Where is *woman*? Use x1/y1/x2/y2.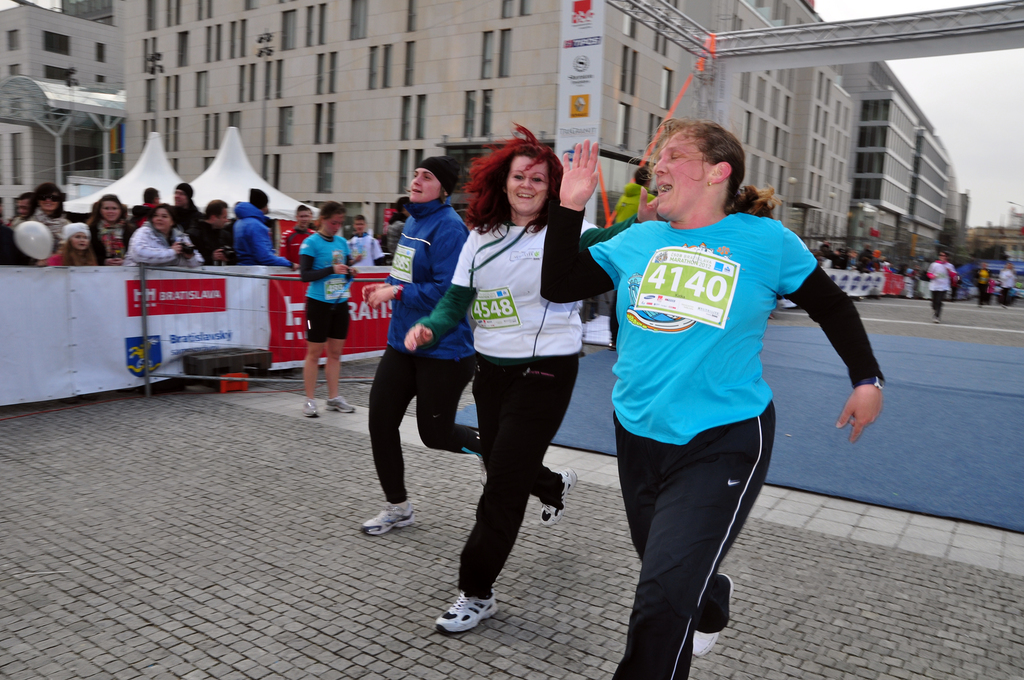
296/198/362/419.
